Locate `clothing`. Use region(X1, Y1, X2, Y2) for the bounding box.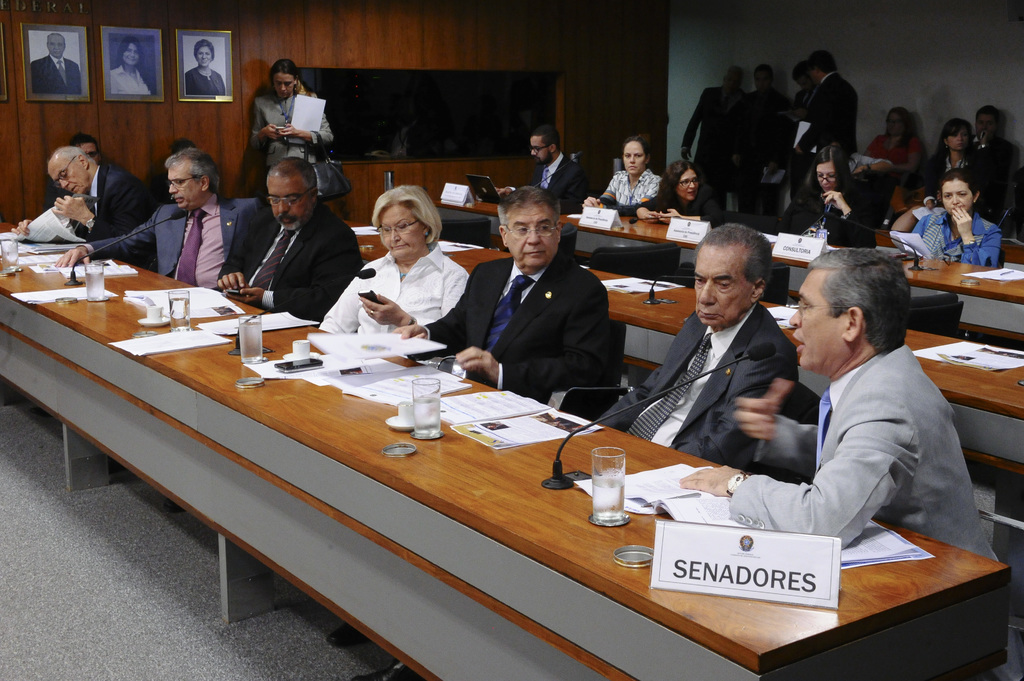
region(420, 246, 604, 416).
